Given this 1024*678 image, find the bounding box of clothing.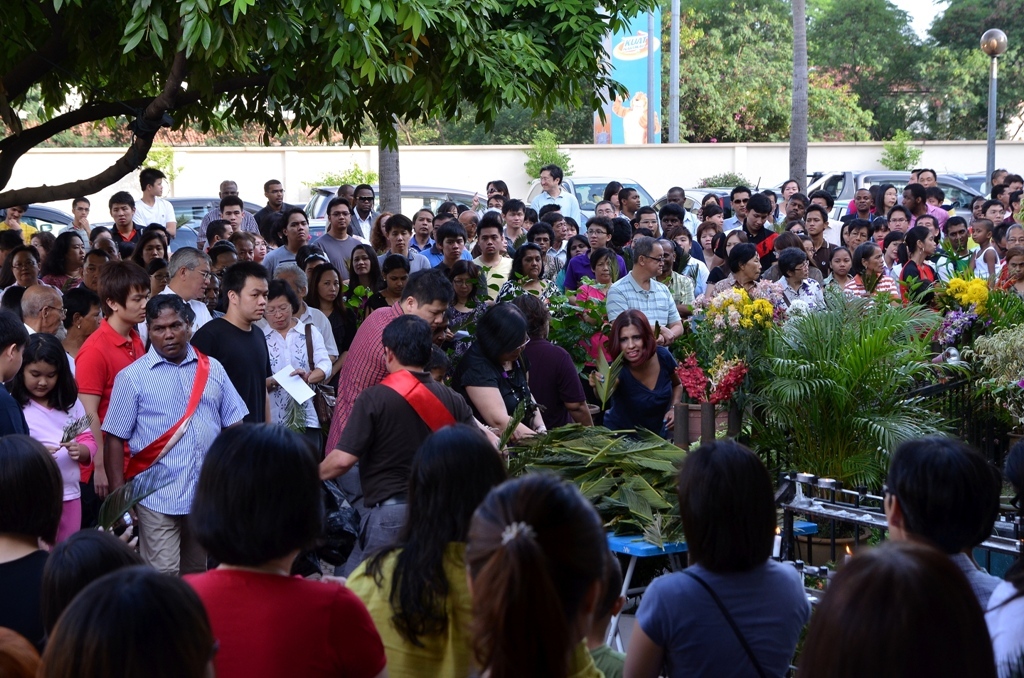
311/230/361/286.
